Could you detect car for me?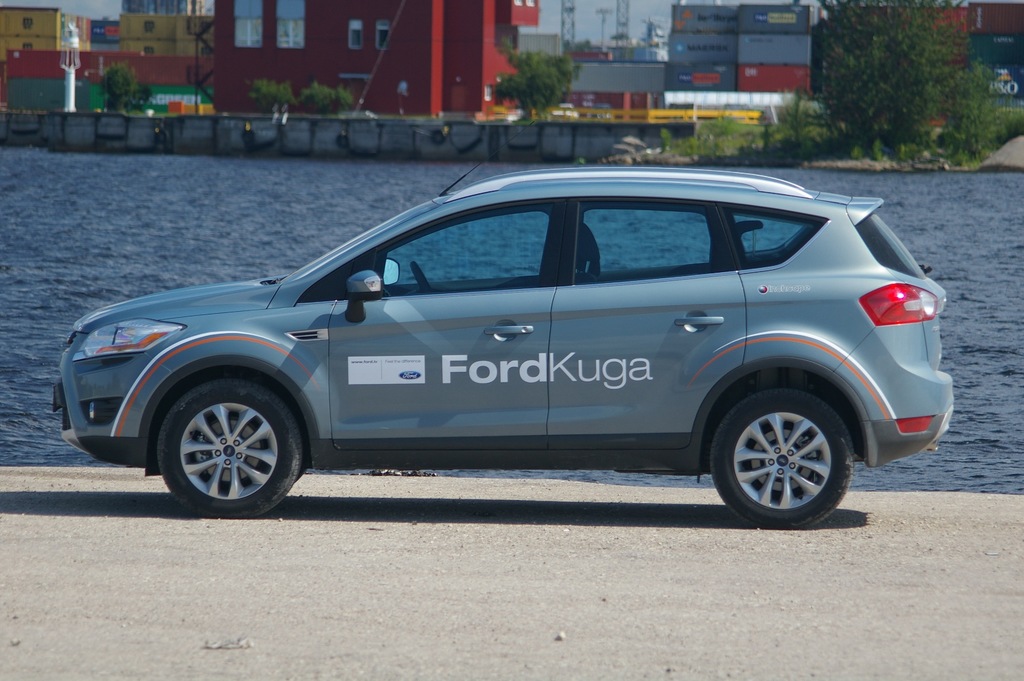
Detection result: left=49, top=149, right=963, bottom=534.
